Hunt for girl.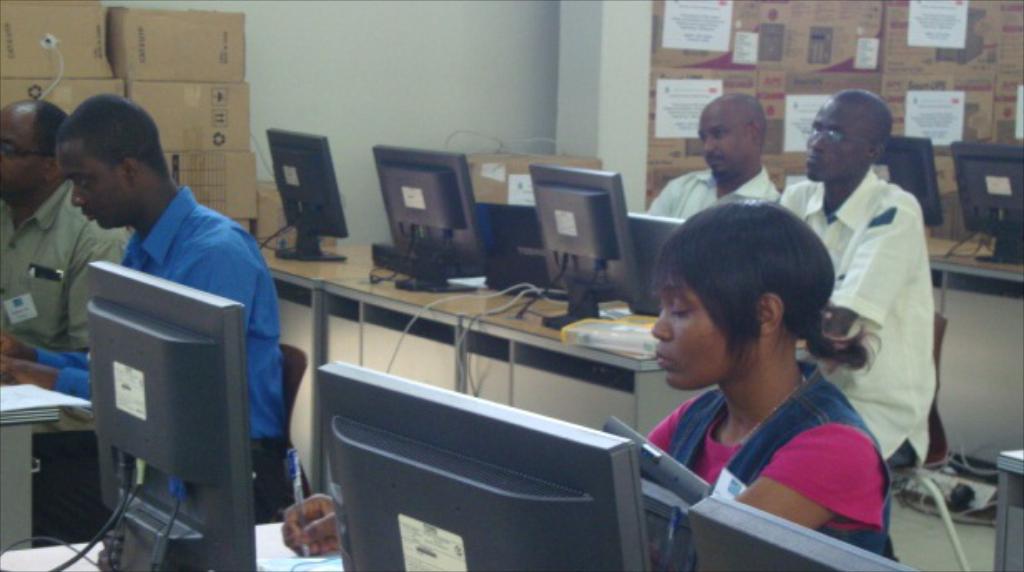
Hunted down at select_region(279, 191, 899, 569).
